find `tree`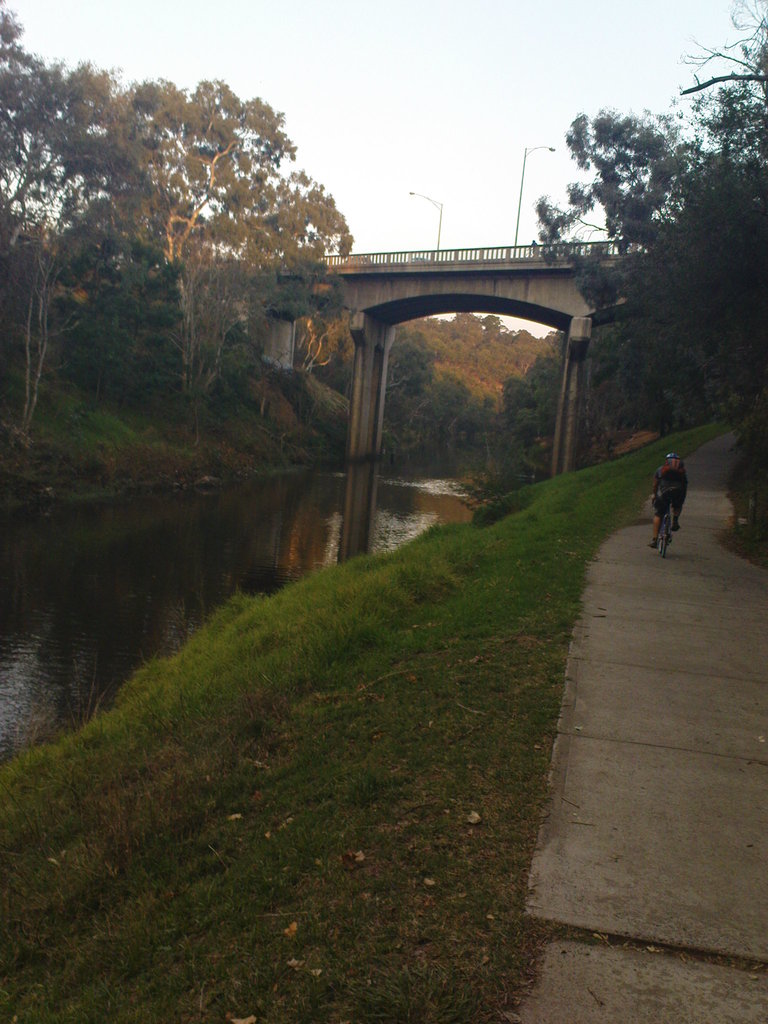
[23, 214, 72, 436]
